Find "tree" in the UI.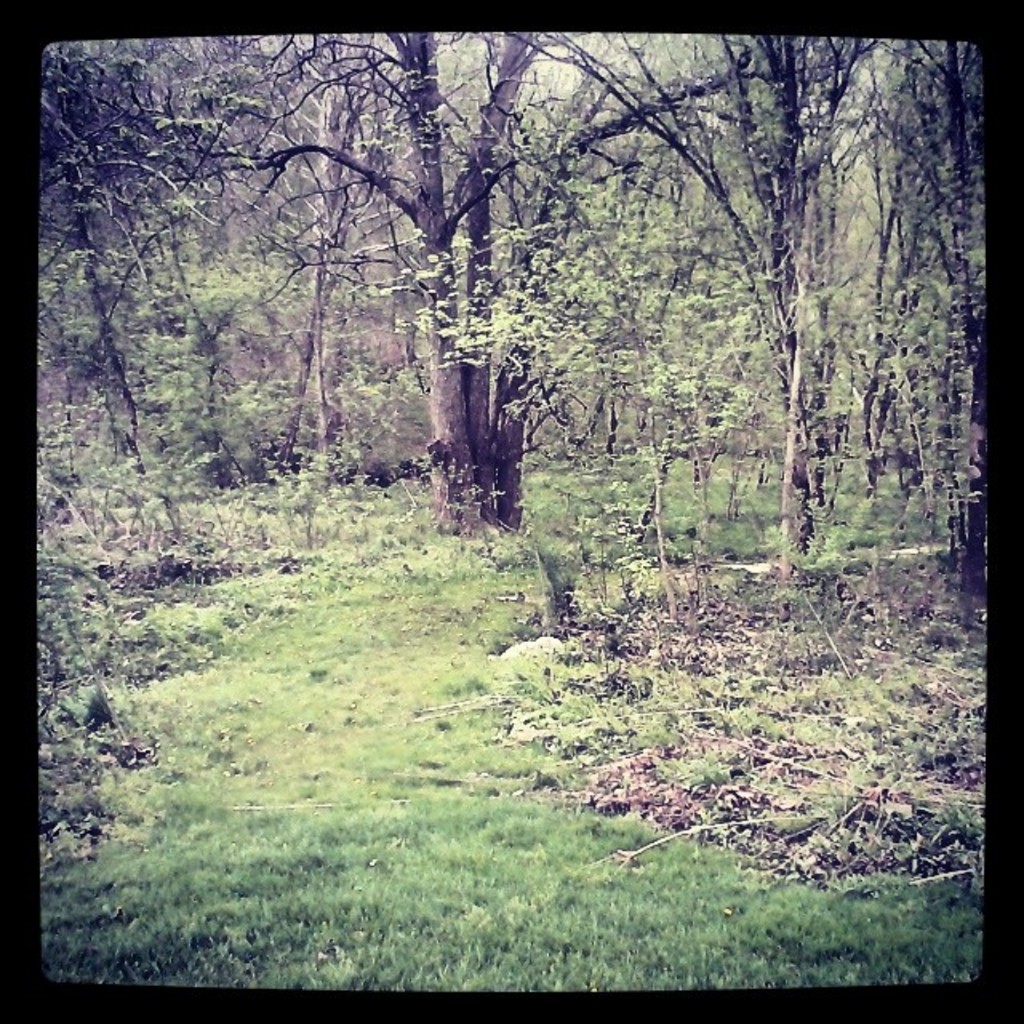
UI element at crop(197, 26, 726, 539).
